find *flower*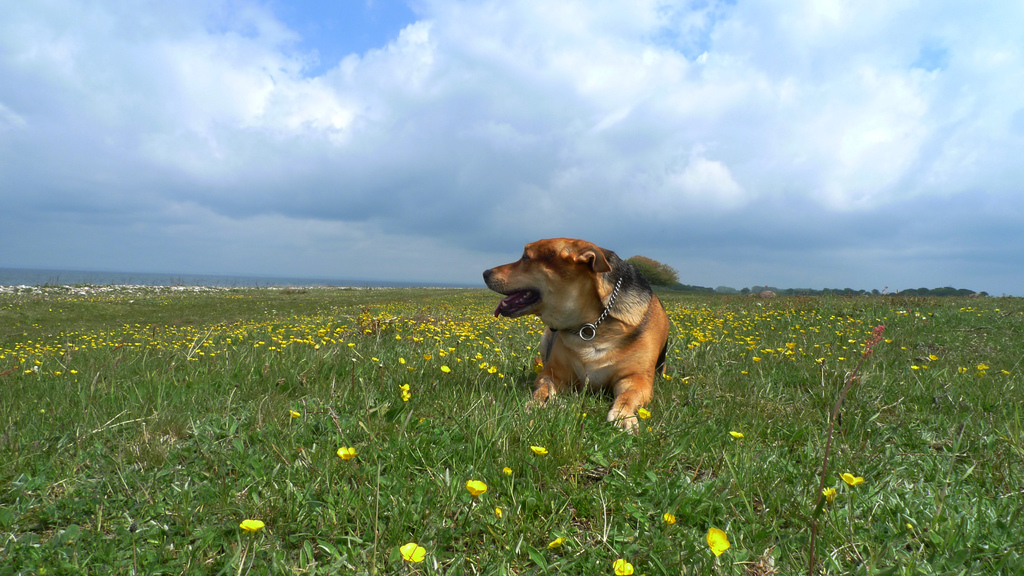
bbox=(504, 465, 512, 478)
